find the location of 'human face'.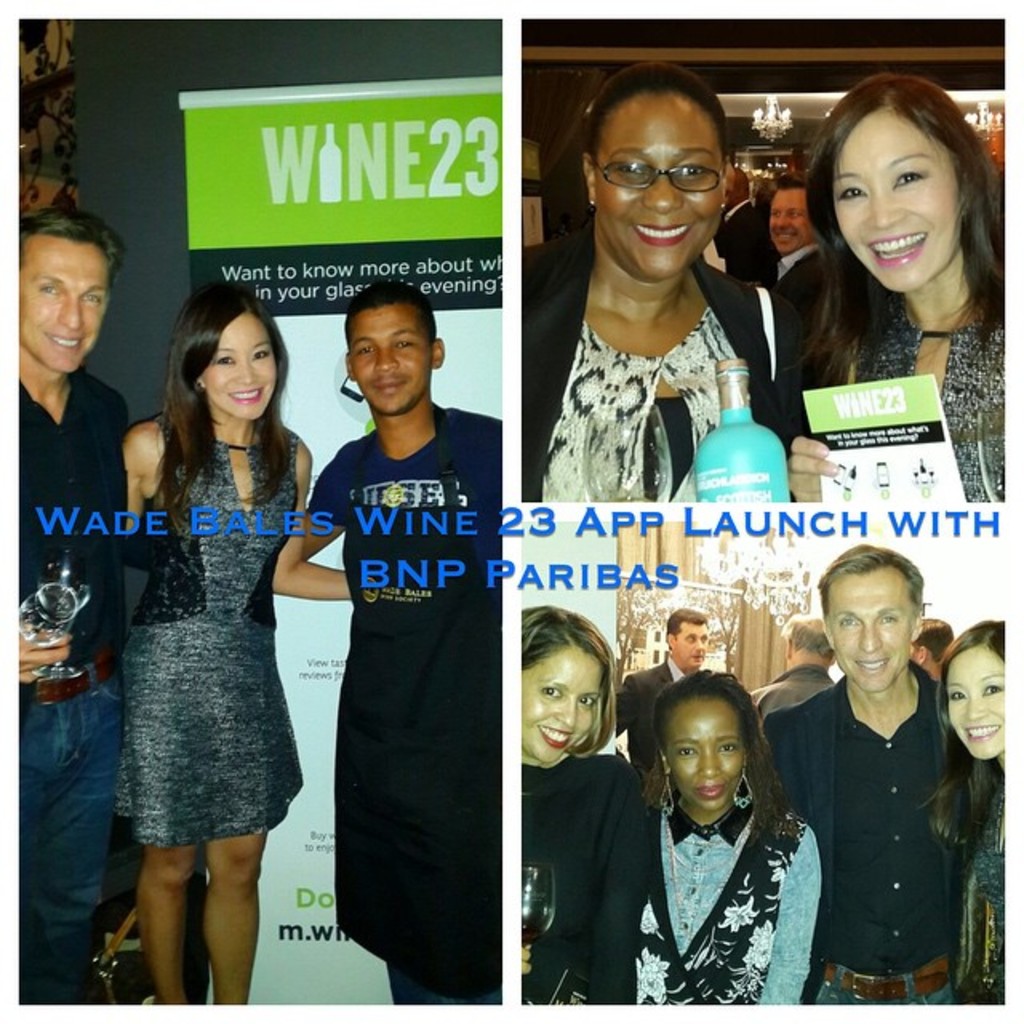
Location: x1=195 y1=317 x2=272 y2=418.
